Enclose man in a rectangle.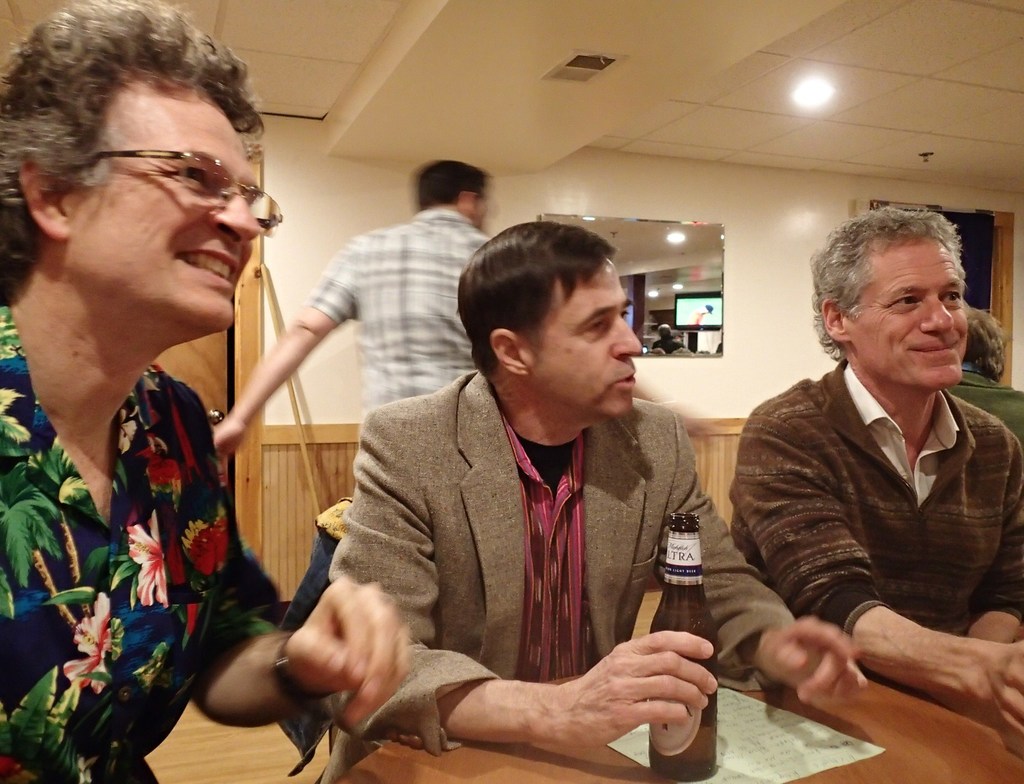
bbox(734, 207, 1023, 749).
